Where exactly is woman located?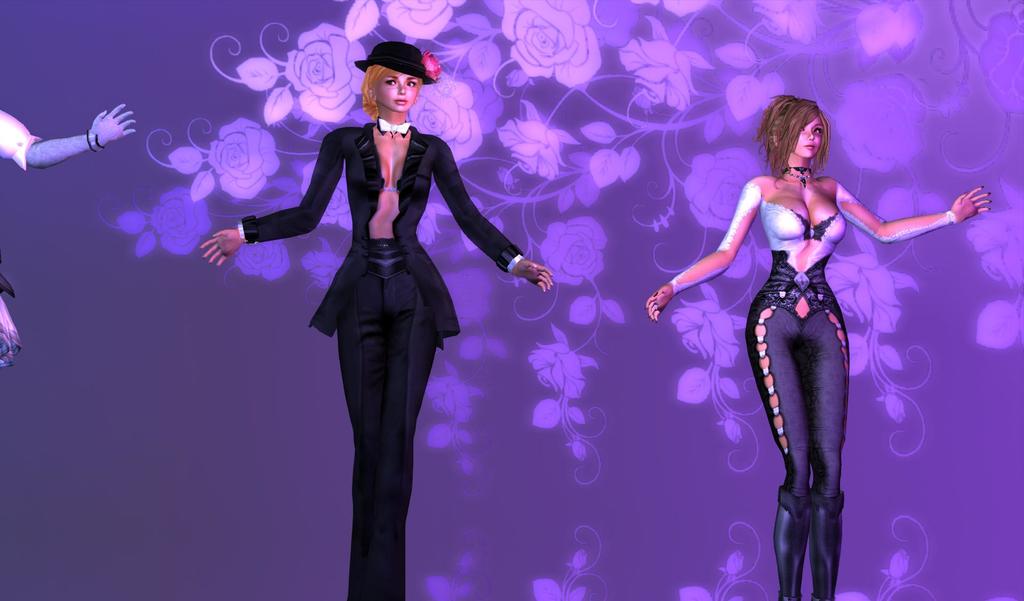
Its bounding box is rect(199, 64, 554, 600).
